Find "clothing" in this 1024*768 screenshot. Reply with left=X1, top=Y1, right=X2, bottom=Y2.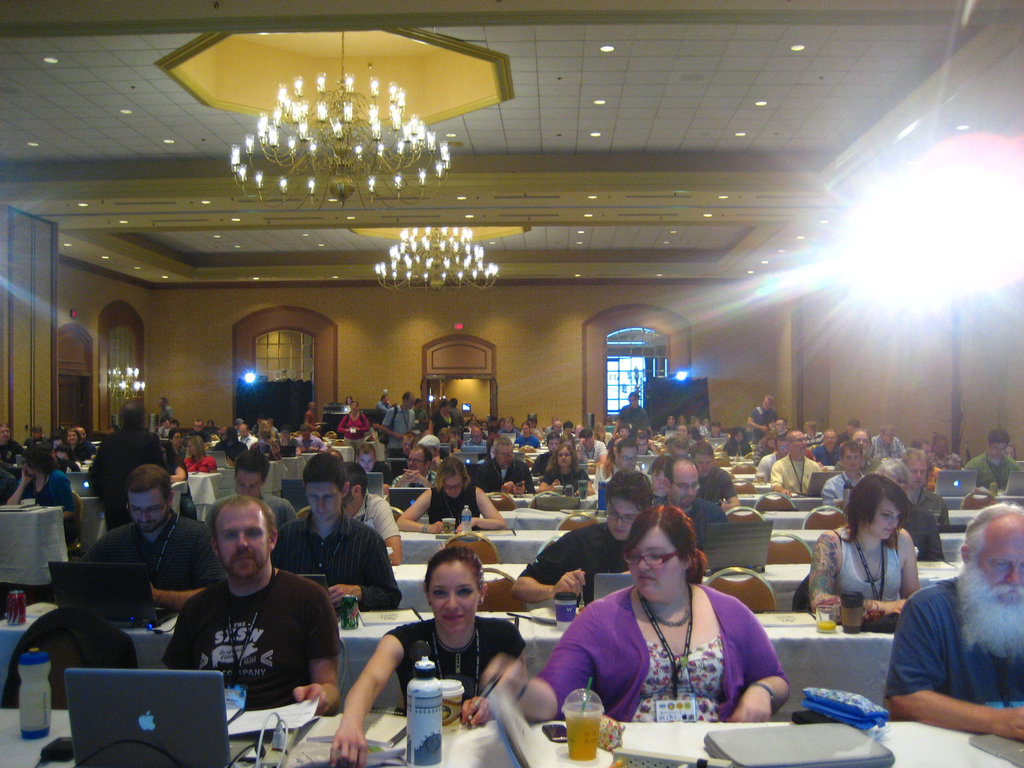
left=300, top=436, right=323, bottom=454.
